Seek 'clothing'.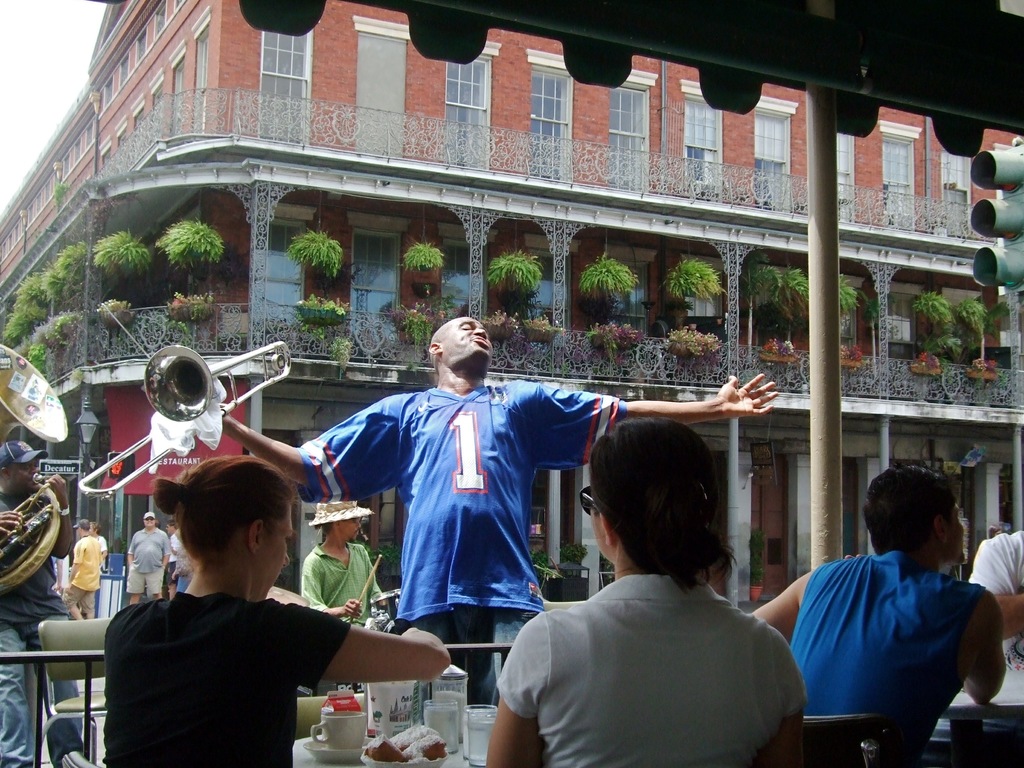
[left=93, top=534, right=109, bottom=574].
